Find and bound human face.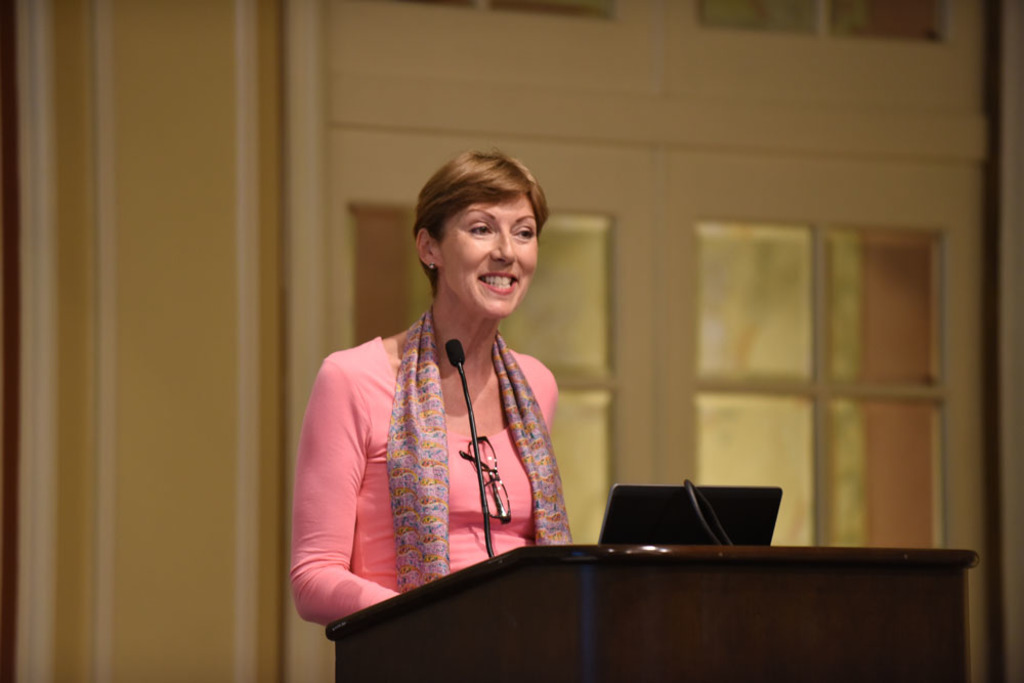
Bound: <box>428,184,539,316</box>.
